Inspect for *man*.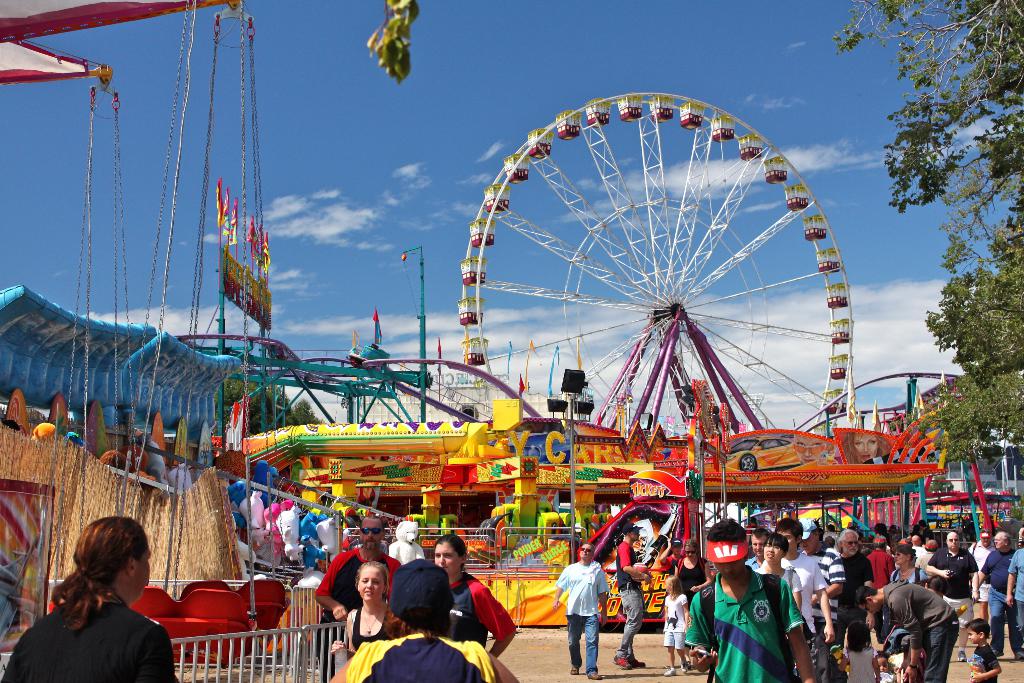
Inspection: 977:529:1018:659.
